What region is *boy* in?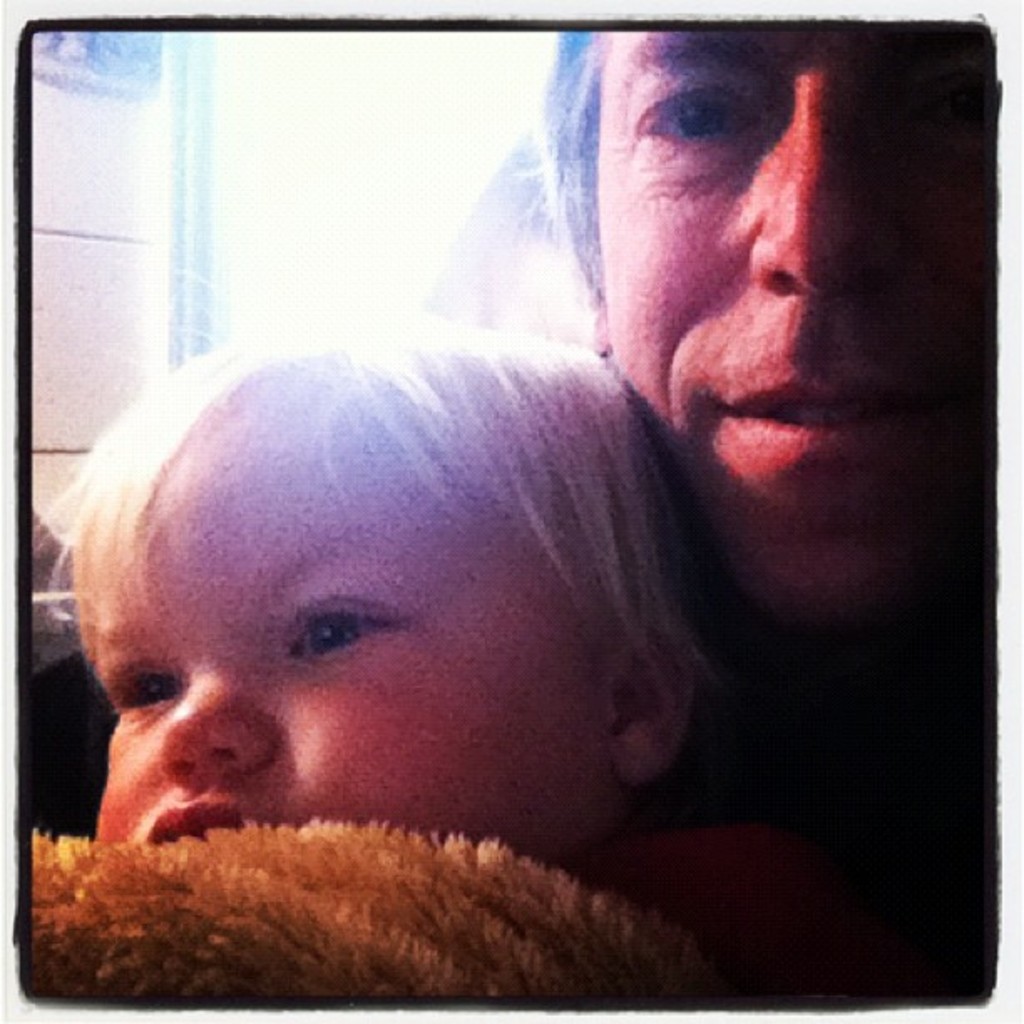
(left=44, top=246, right=790, bottom=1006).
